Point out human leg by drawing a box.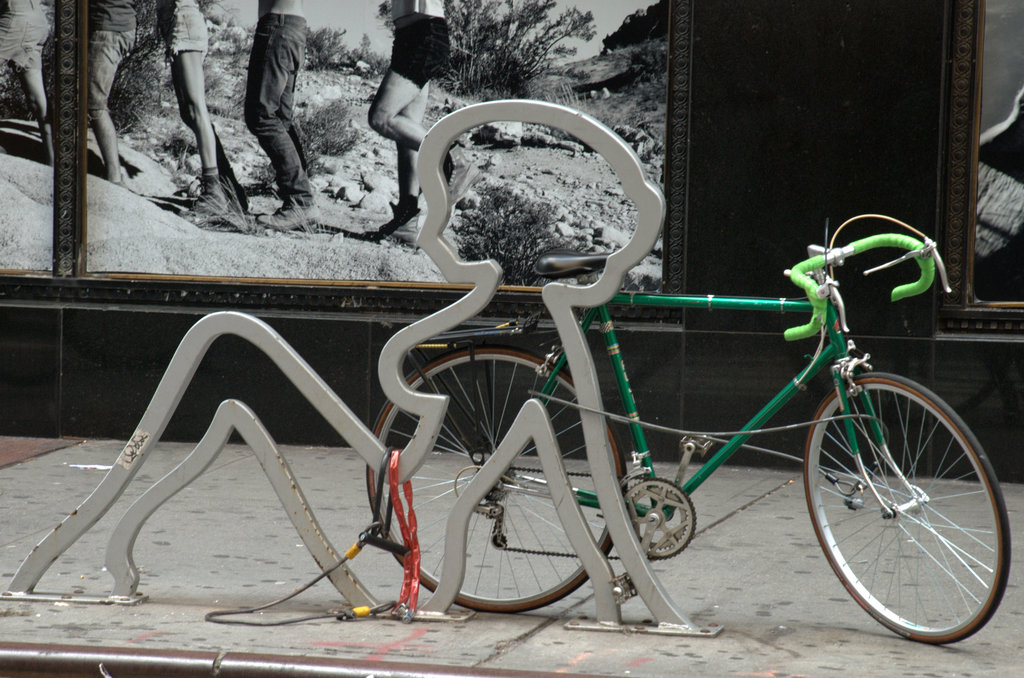
left=17, top=6, right=54, bottom=165.
